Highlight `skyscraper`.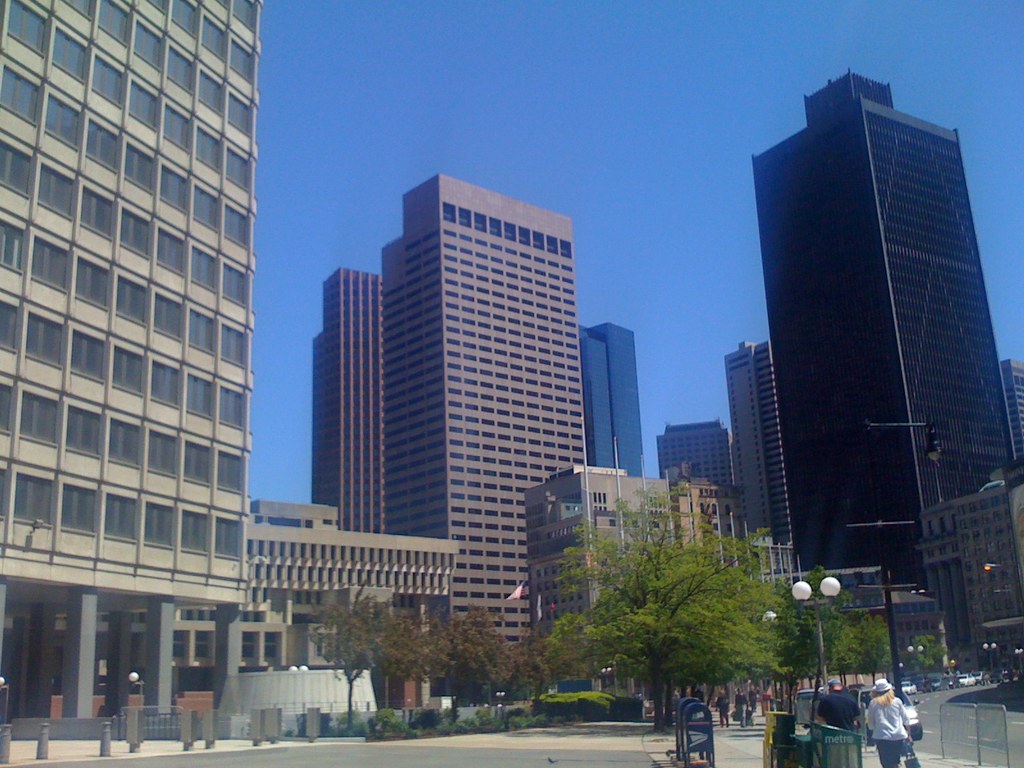
Highlighted region: <bbox>655, 419, 738, 504</bbox>.
